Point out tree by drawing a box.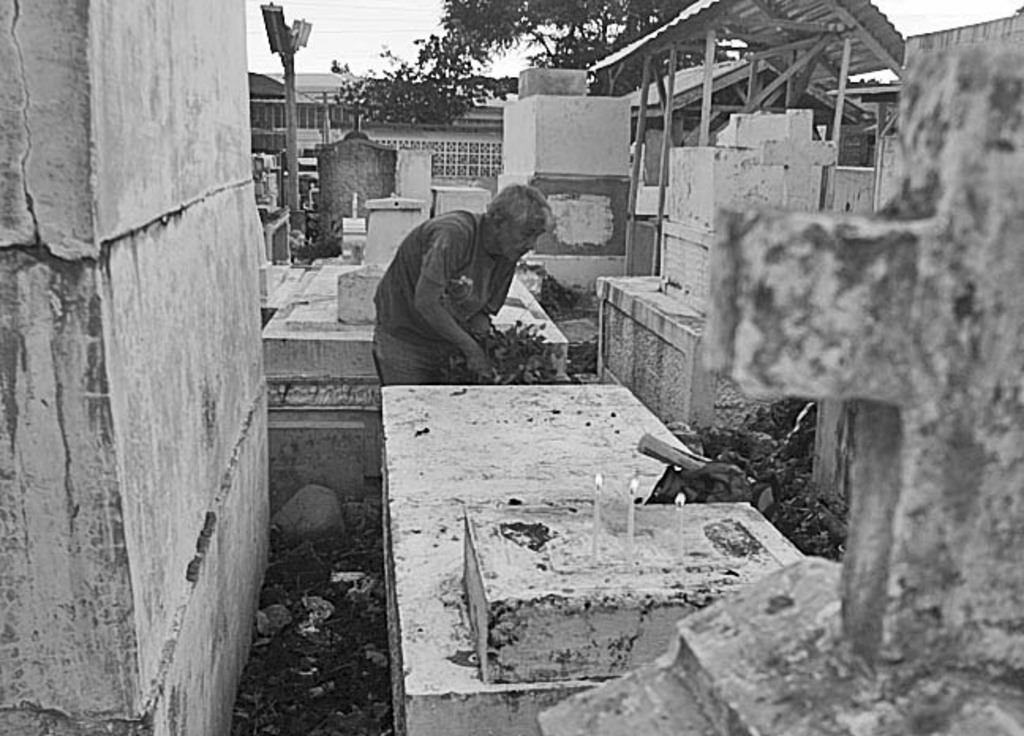
x1=439 y1=0 x2=735 y2=100.
